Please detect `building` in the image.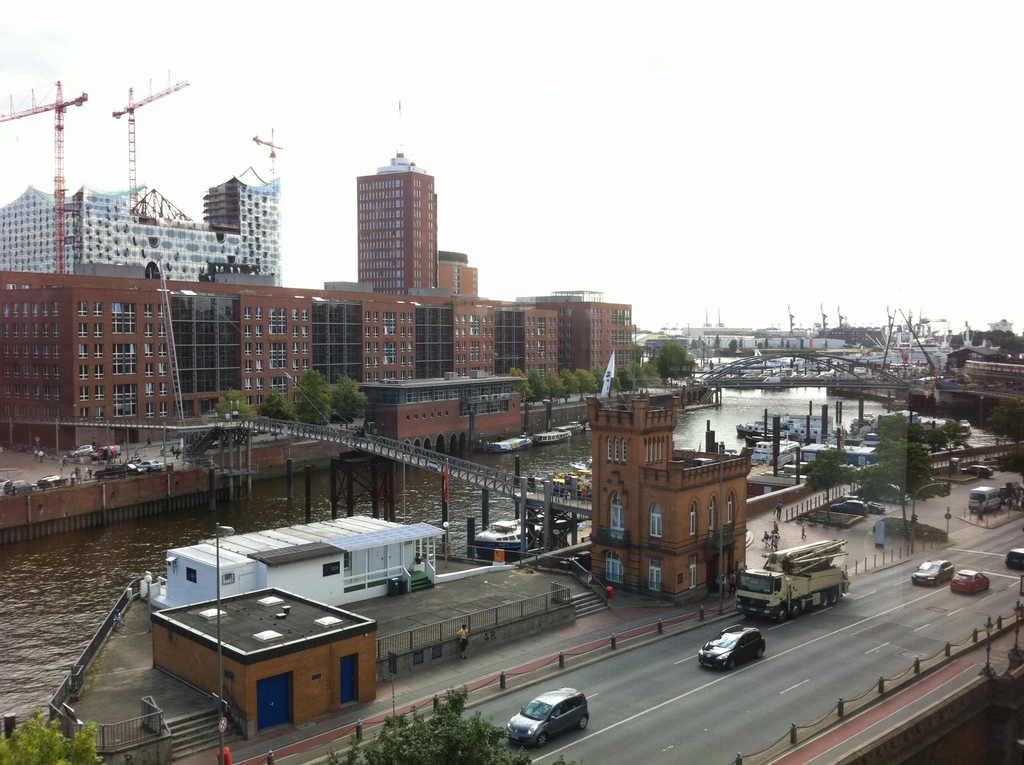
bbox=(579, 378, 760, 598).
